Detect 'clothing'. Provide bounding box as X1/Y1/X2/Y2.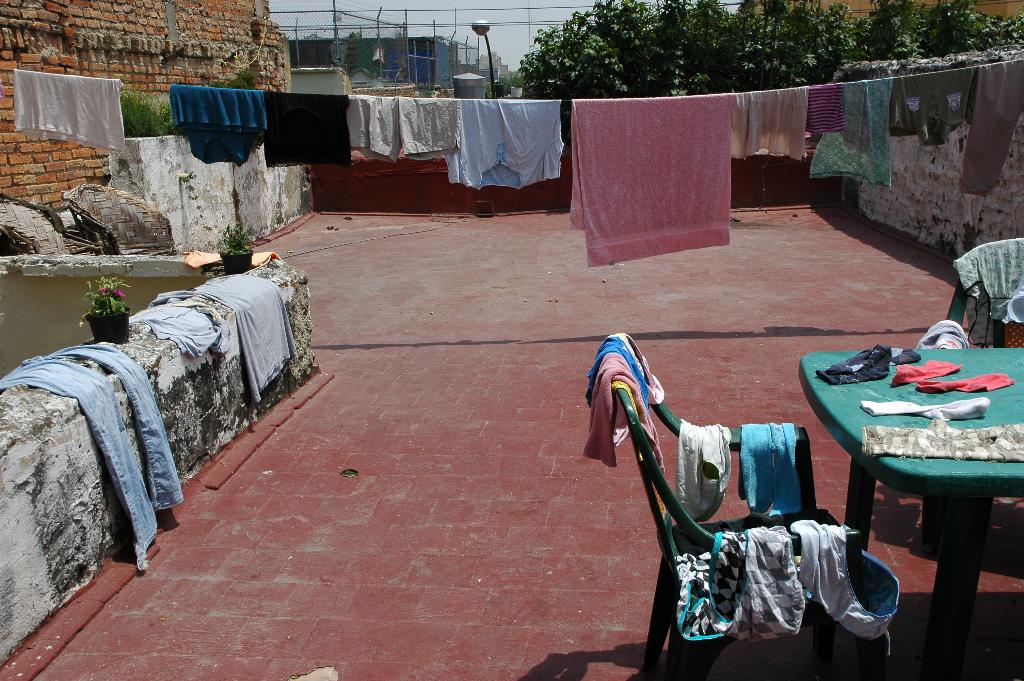
129/300/231/357.
